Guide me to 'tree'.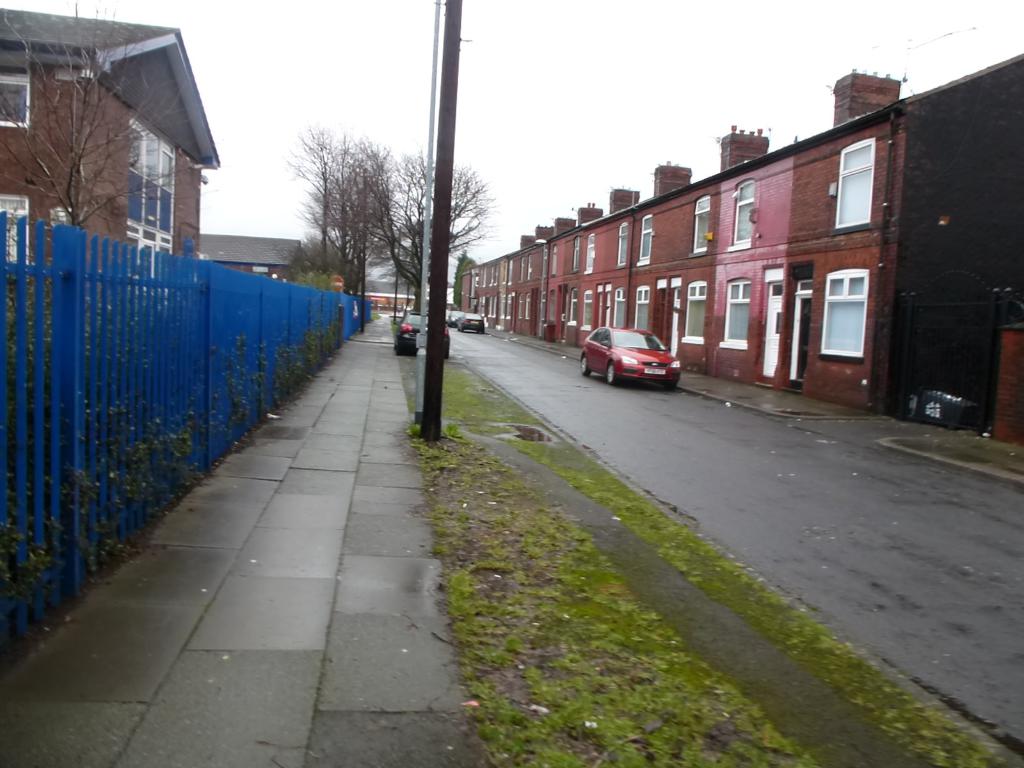
Guidance: region(293, 116, 386, 302).
